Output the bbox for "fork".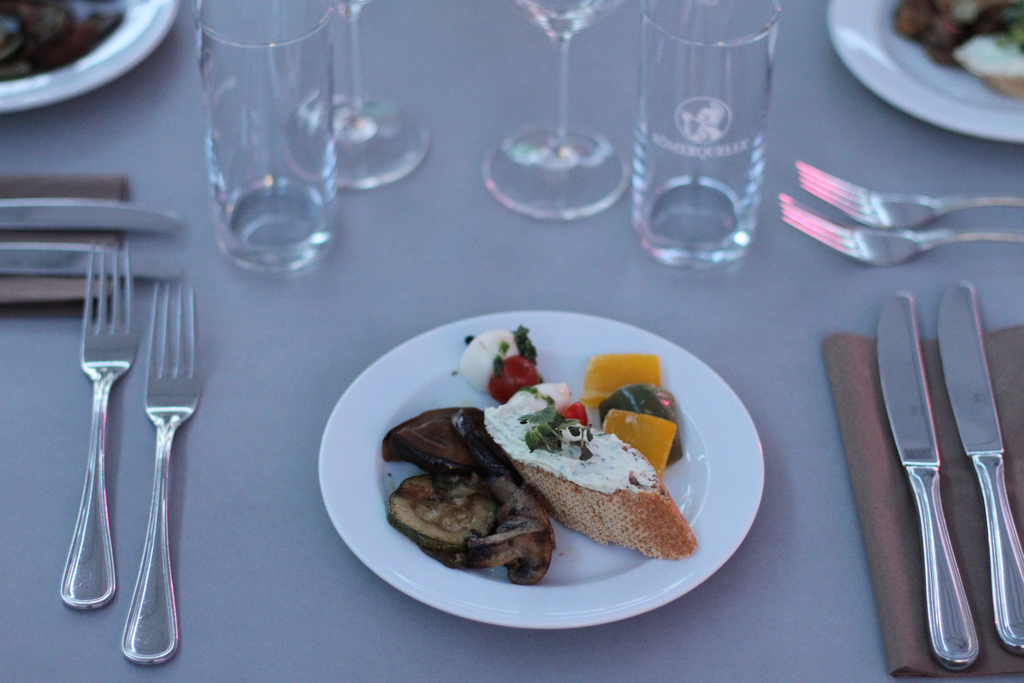
bbox(796, 156, 1023, 229).
